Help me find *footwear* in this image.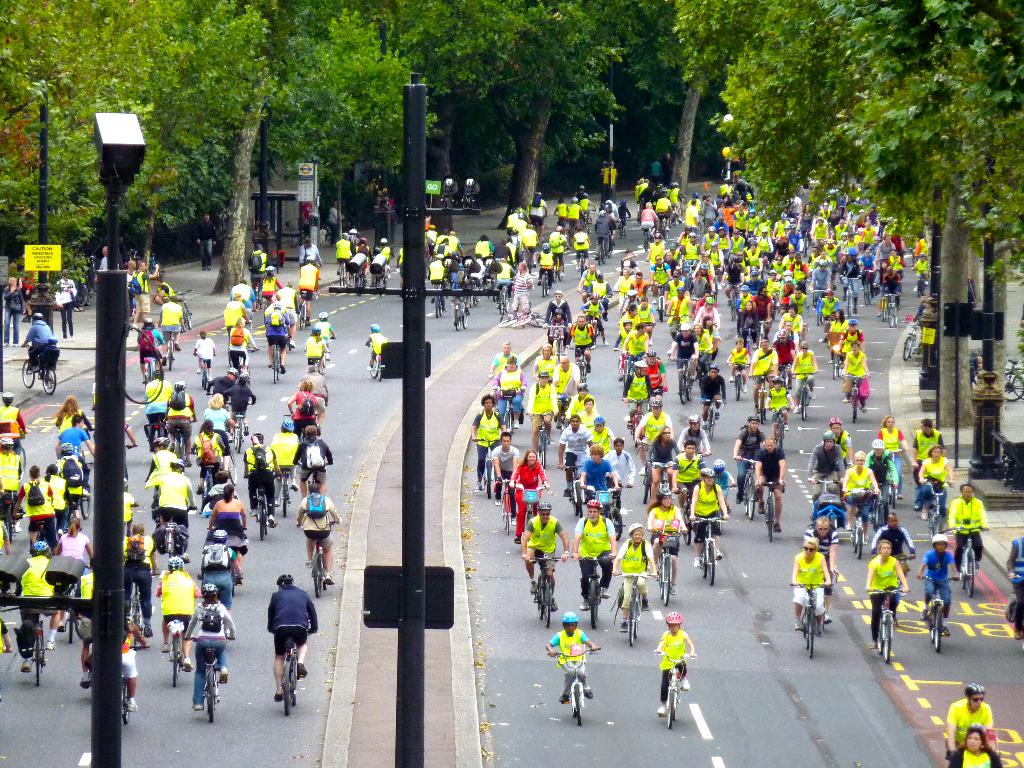
Found it: l=127, t=695, r=138, b=712.
